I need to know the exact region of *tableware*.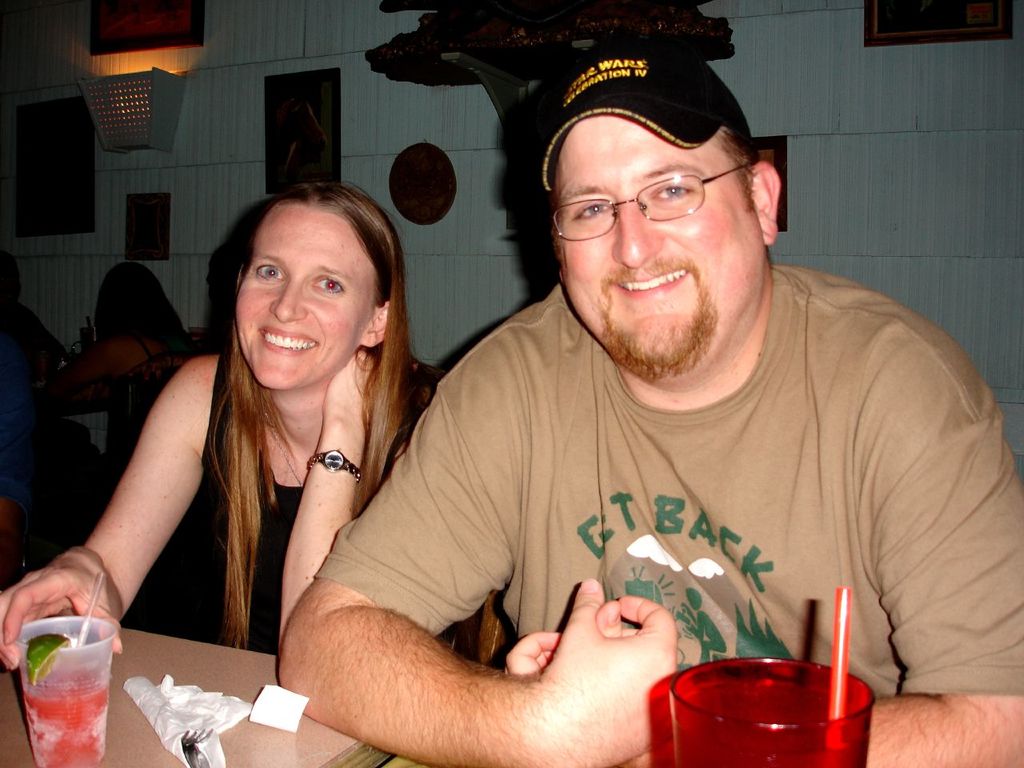
Region: box(663, 654, 881, 767).
